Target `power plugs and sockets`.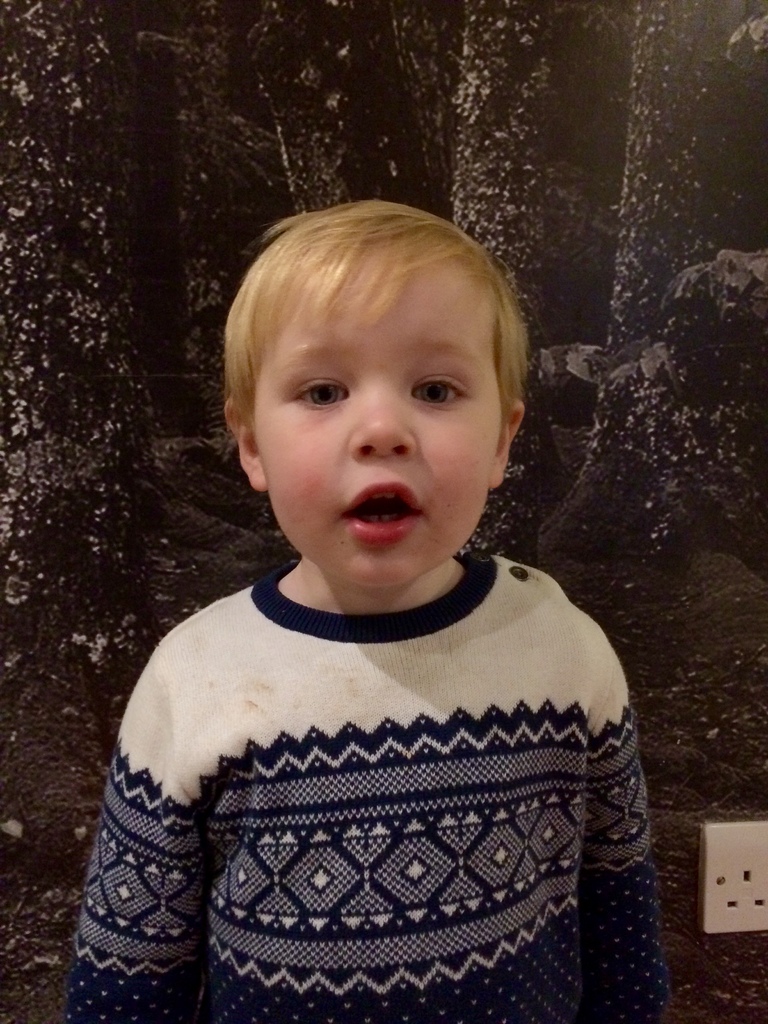
Target region: (699, 817, 767, 932).
